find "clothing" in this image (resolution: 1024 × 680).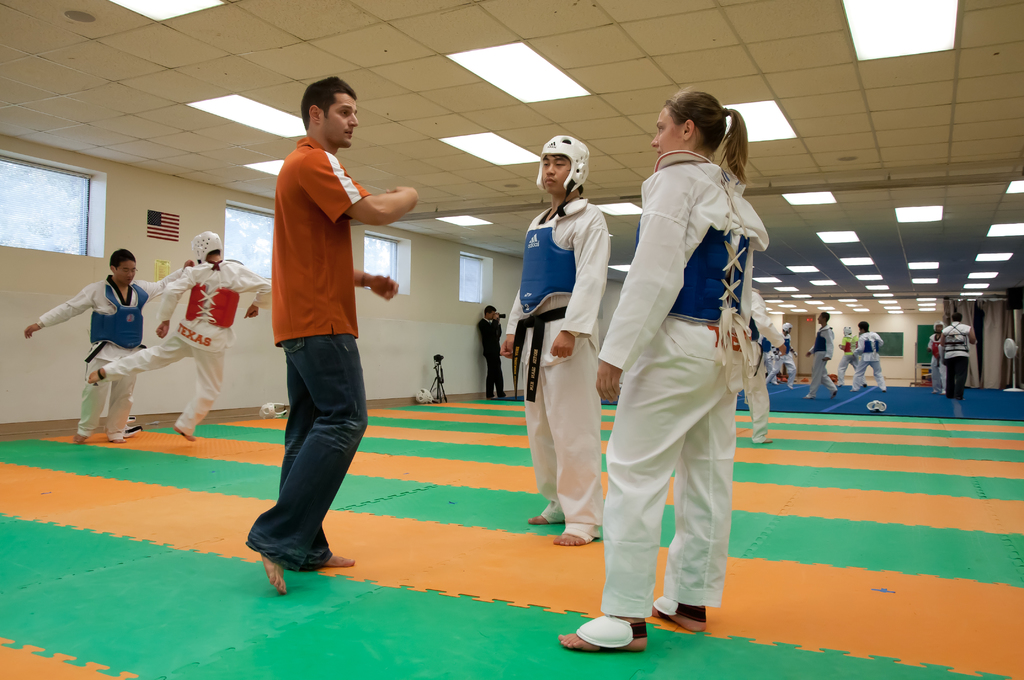
{"x1": 506, "y1": 201, "x2": 614, "y2": 542}.
